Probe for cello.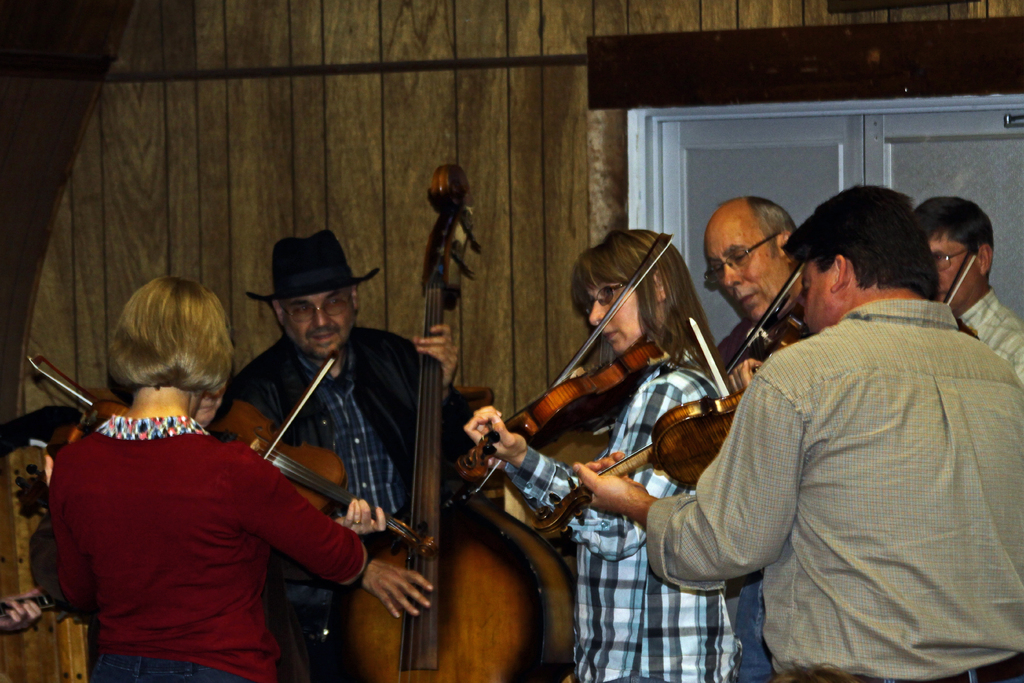
Probe result: 25 357 132 425.
